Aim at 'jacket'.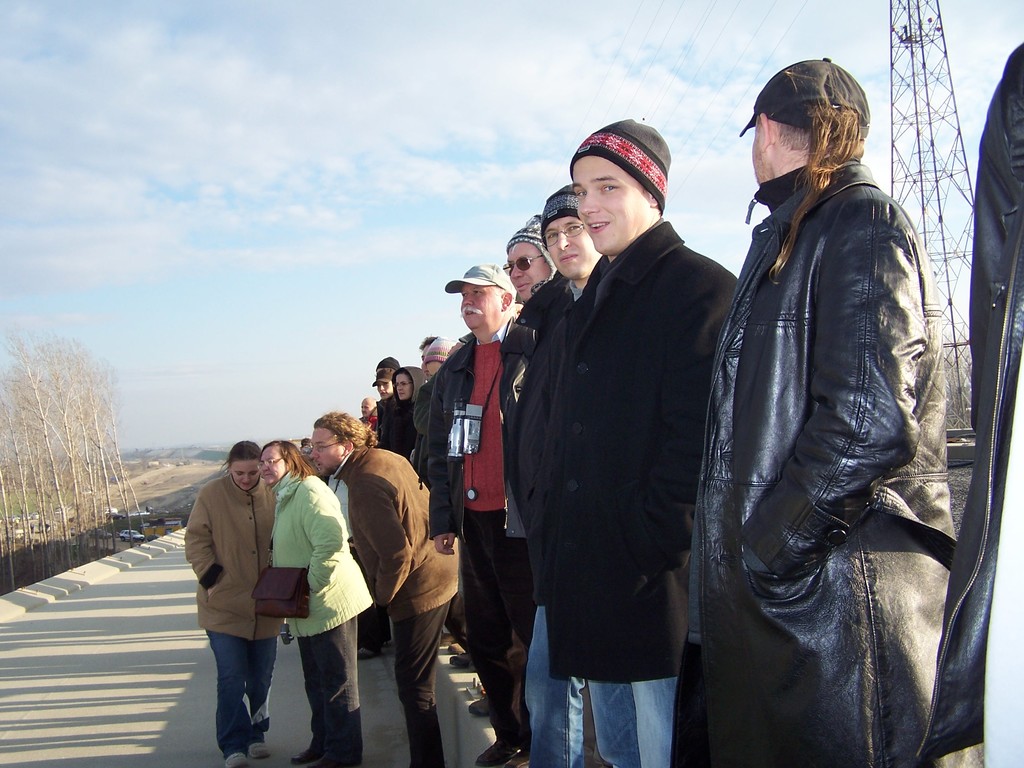
Aimed at detection(906, 36, 1017, 753).
